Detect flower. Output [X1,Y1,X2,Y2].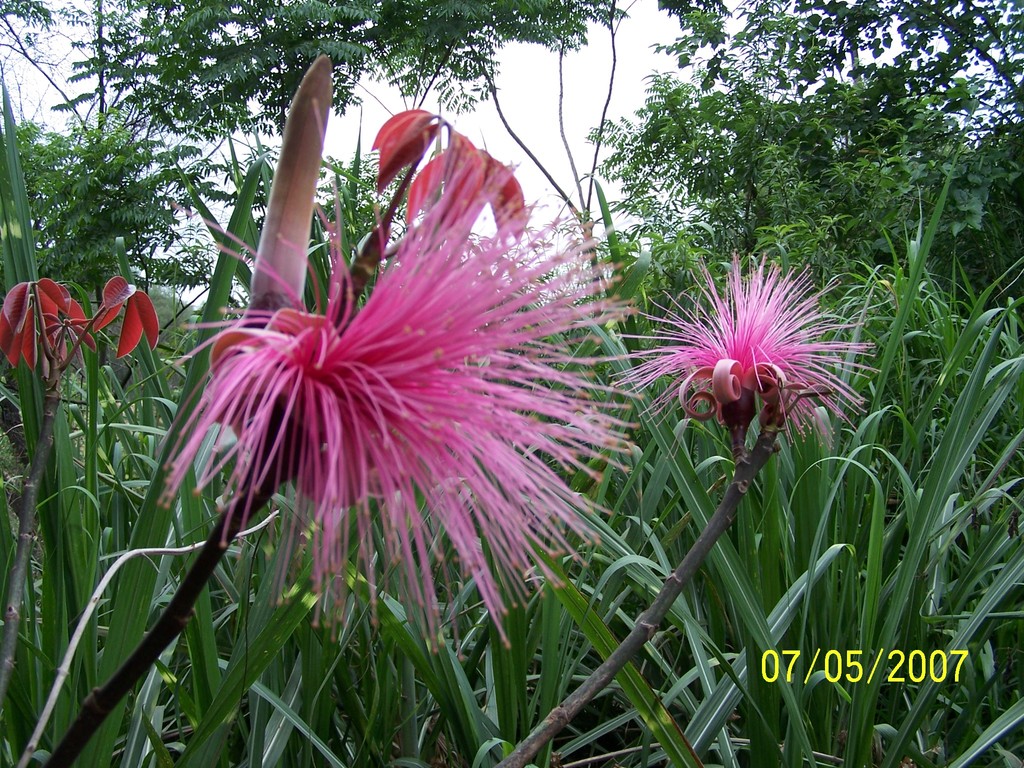
[644,264,844,444].
